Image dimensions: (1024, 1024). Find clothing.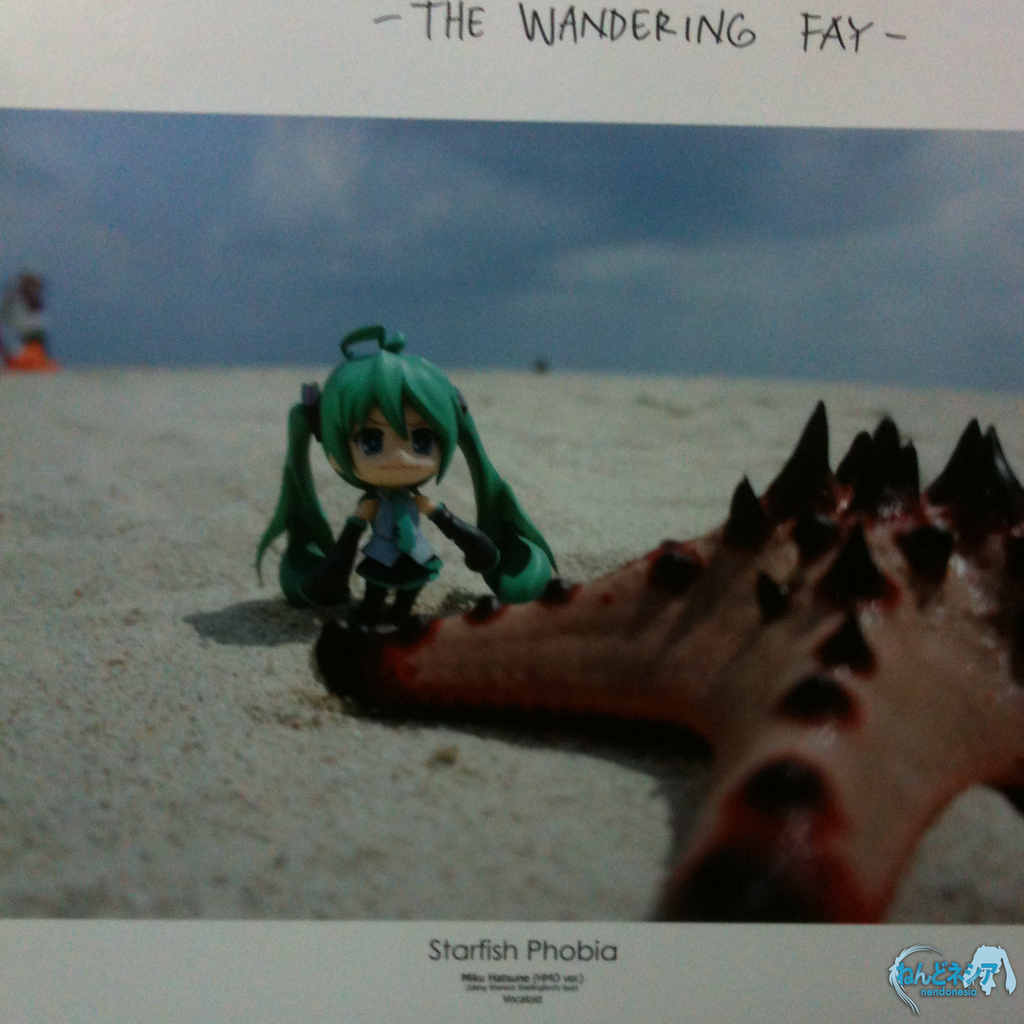
(left=4, top=301, right=71, bottom=387).
